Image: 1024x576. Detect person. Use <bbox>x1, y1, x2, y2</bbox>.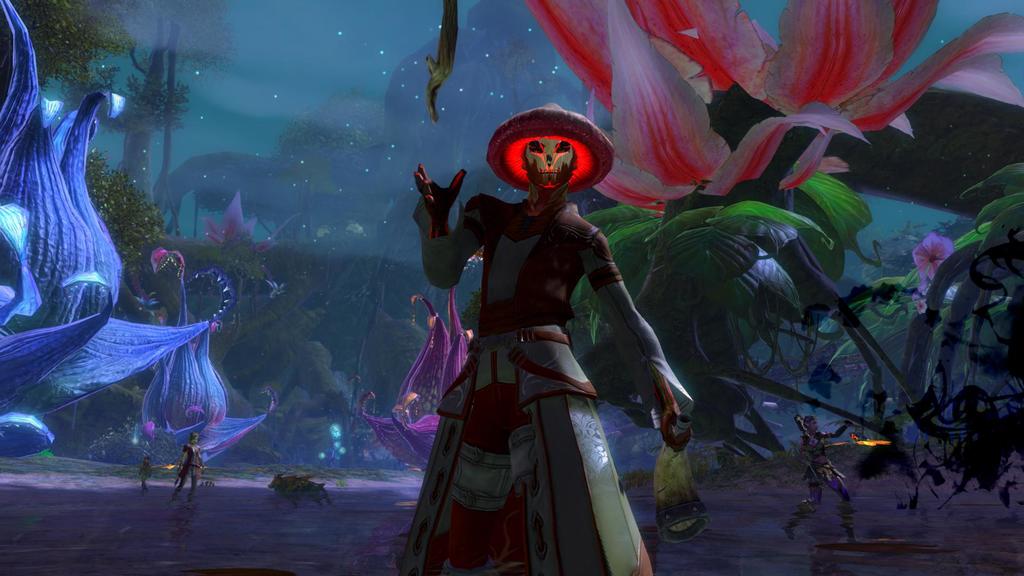
<bbox>791, 410, 852, 513</bbox>.
